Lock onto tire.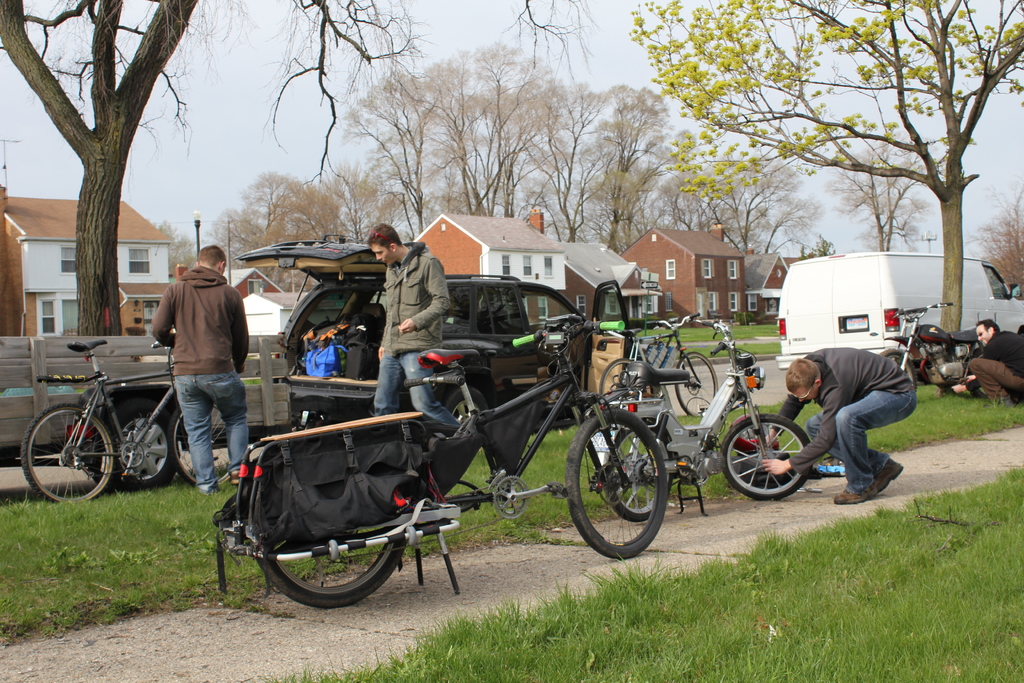
Locked: bbox=(971, 383, 988, 400).
